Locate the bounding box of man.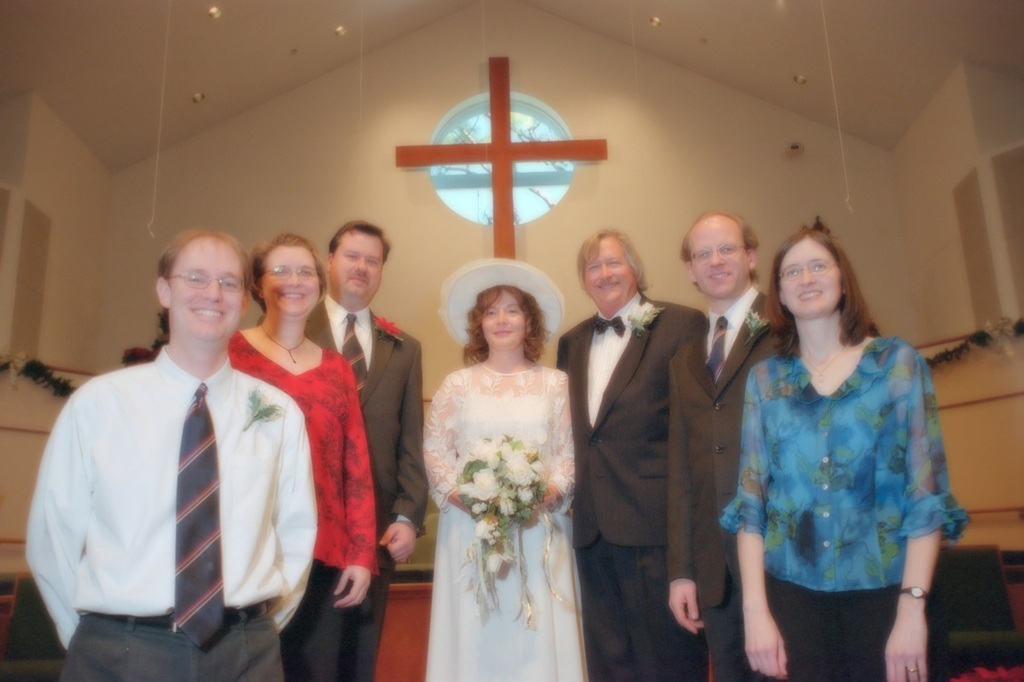
Bounding box: [667,198,795,681].
